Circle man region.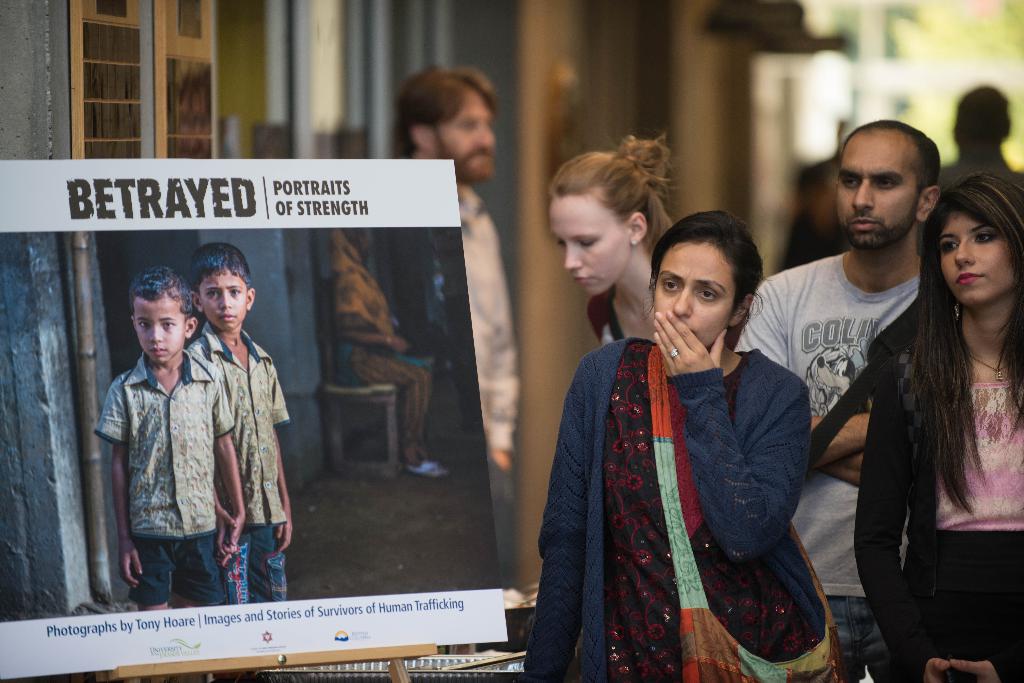
Region: pyautogui.locateOnScreen(758, 125, 977, 637).
